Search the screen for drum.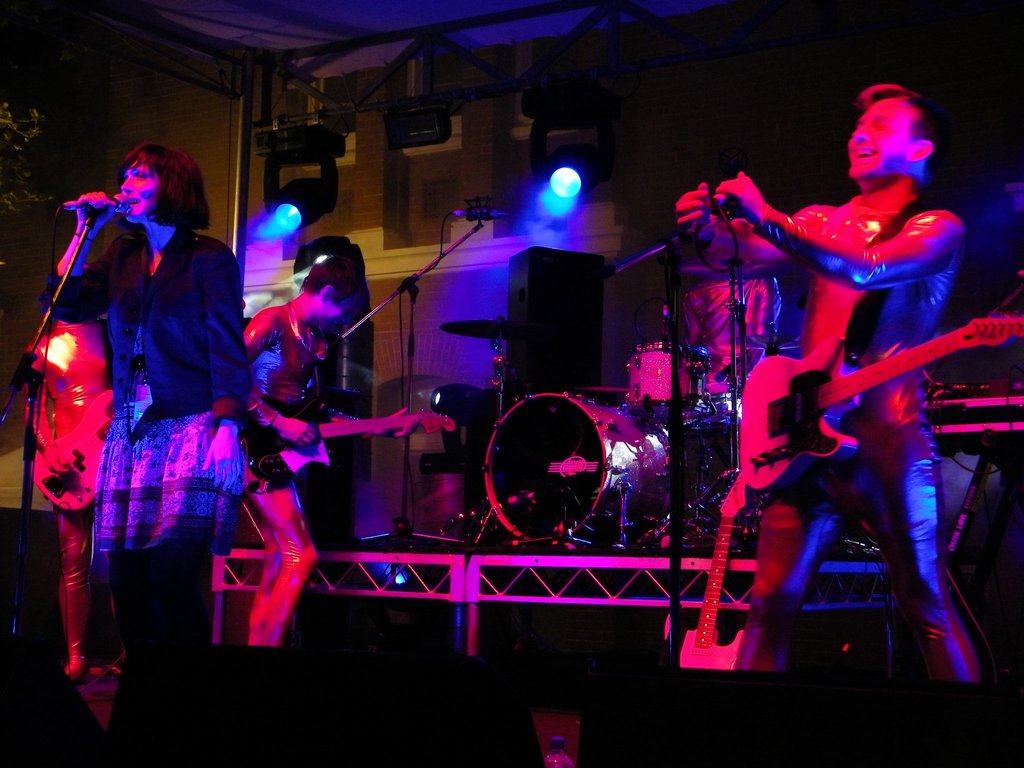
Found at bbox=(627, 347, 710, 417).
